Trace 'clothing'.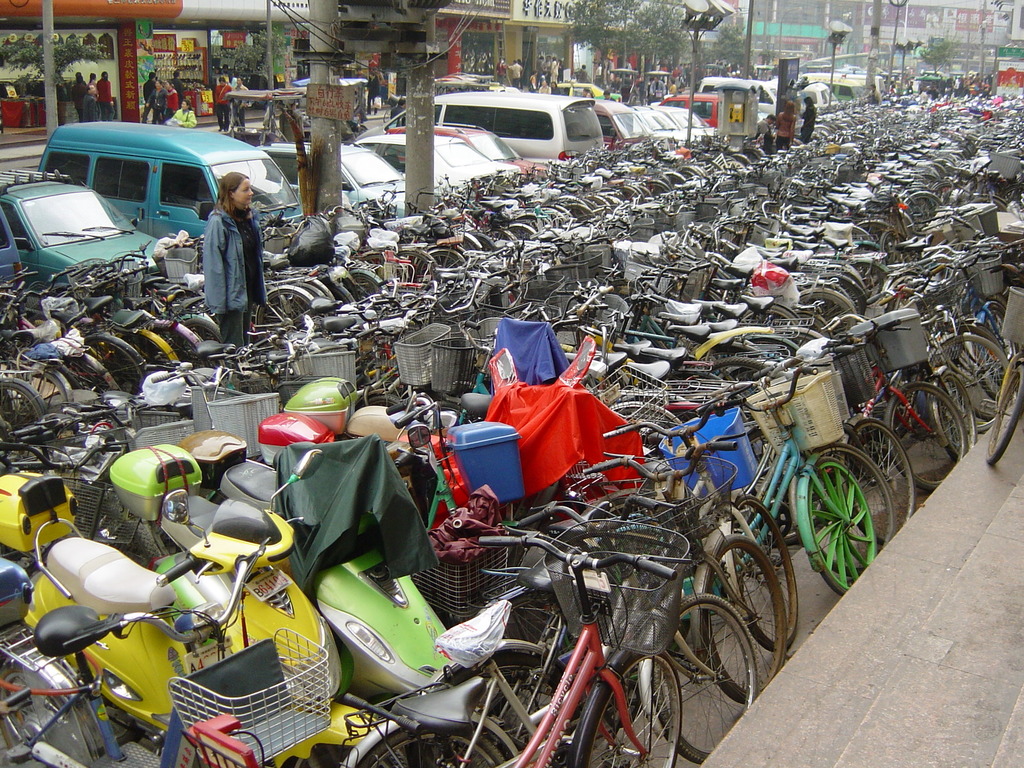
Traced to (left=604, top=98, right=616, bottom=100).
